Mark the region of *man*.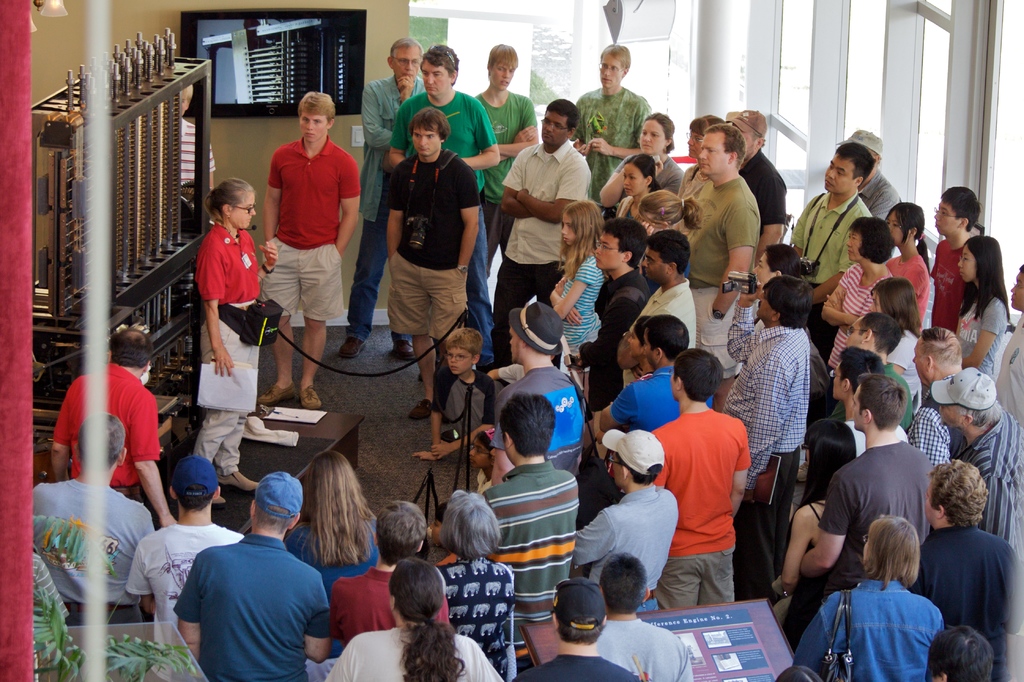
Region: detection(993, 264, 1023, 416).
